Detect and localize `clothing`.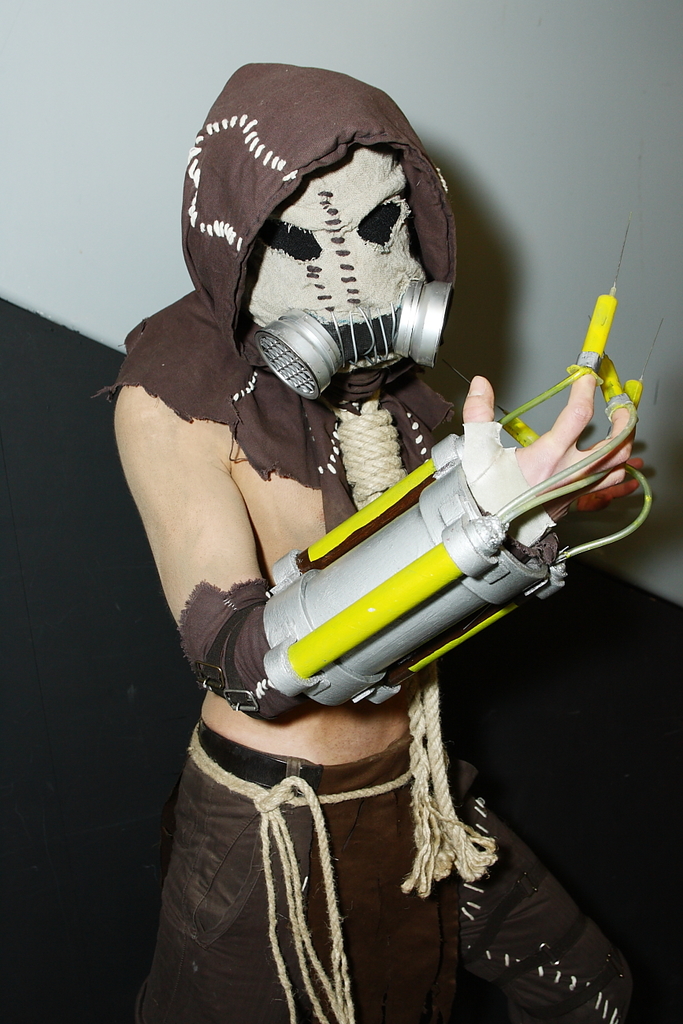
Localized at 132,710,645,1023.
